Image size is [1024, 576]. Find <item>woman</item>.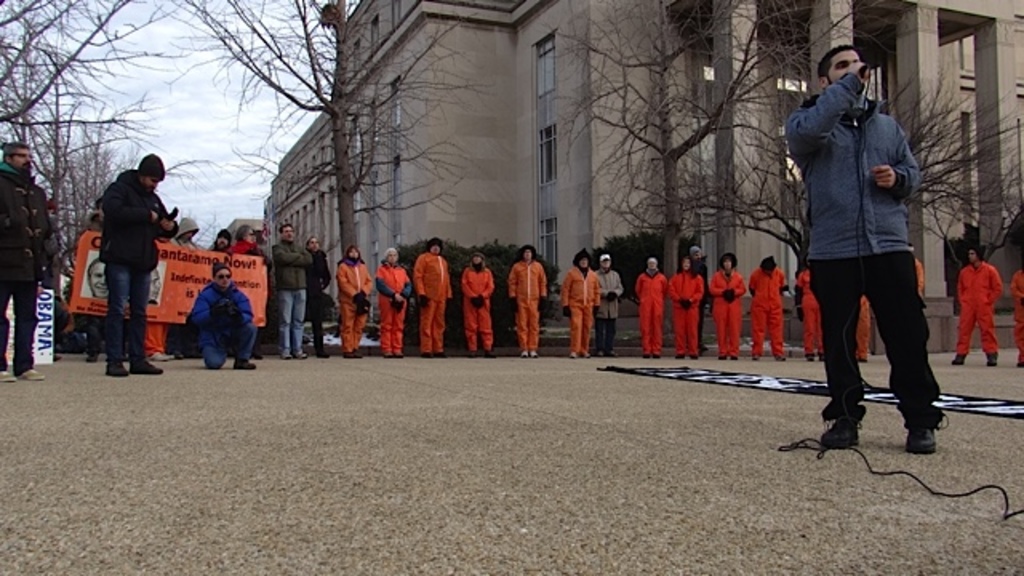
330 243 374 358.
